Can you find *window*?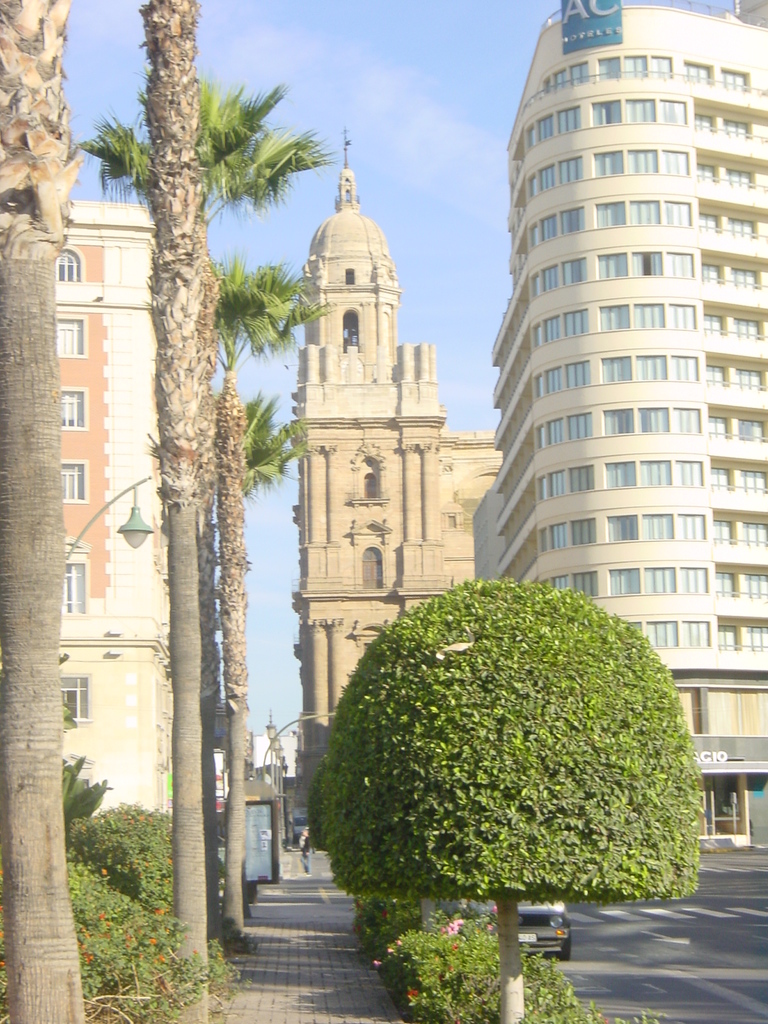
Yes, bounding box: pyautogui.locateOnScreen(701, 263, 723, 284).
